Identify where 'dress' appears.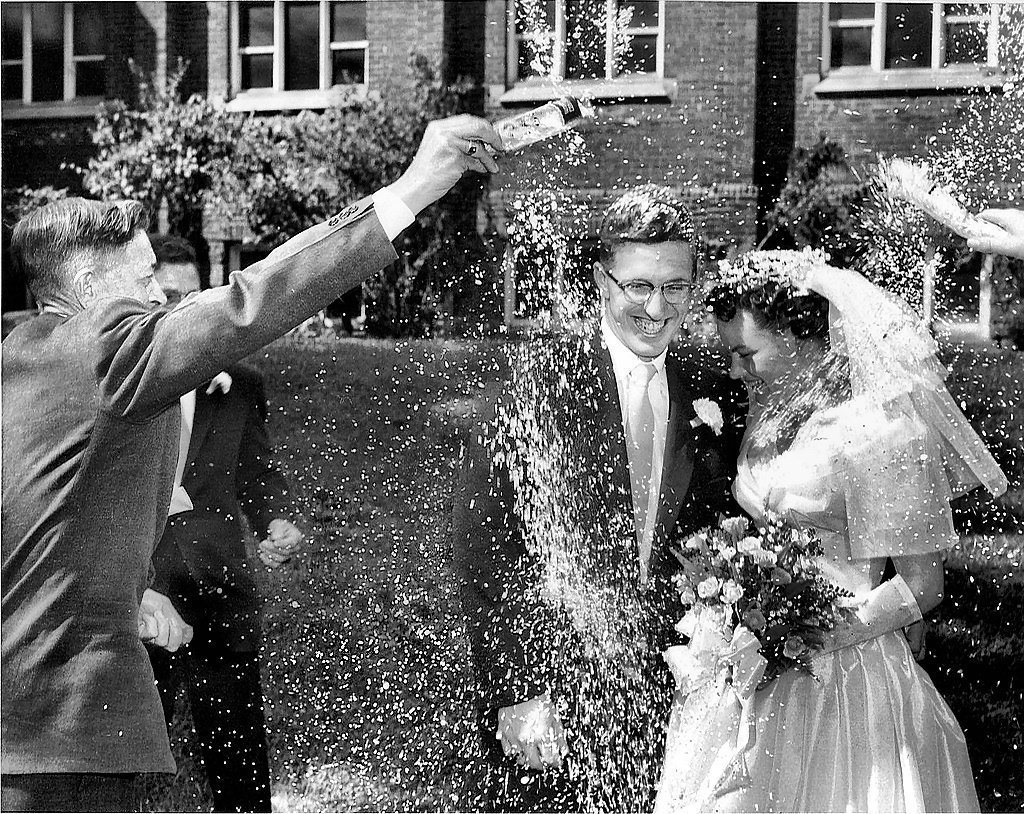
Appears at [650, 247, 1023, 813].
